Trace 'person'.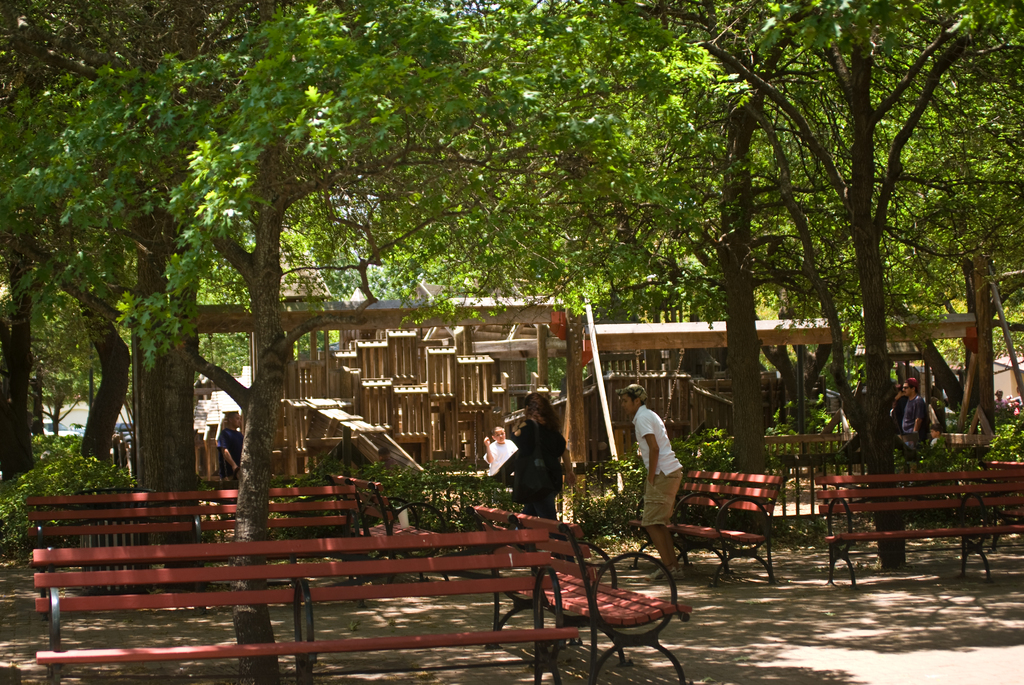
Traced to detection(924, 426, 945, 447).
